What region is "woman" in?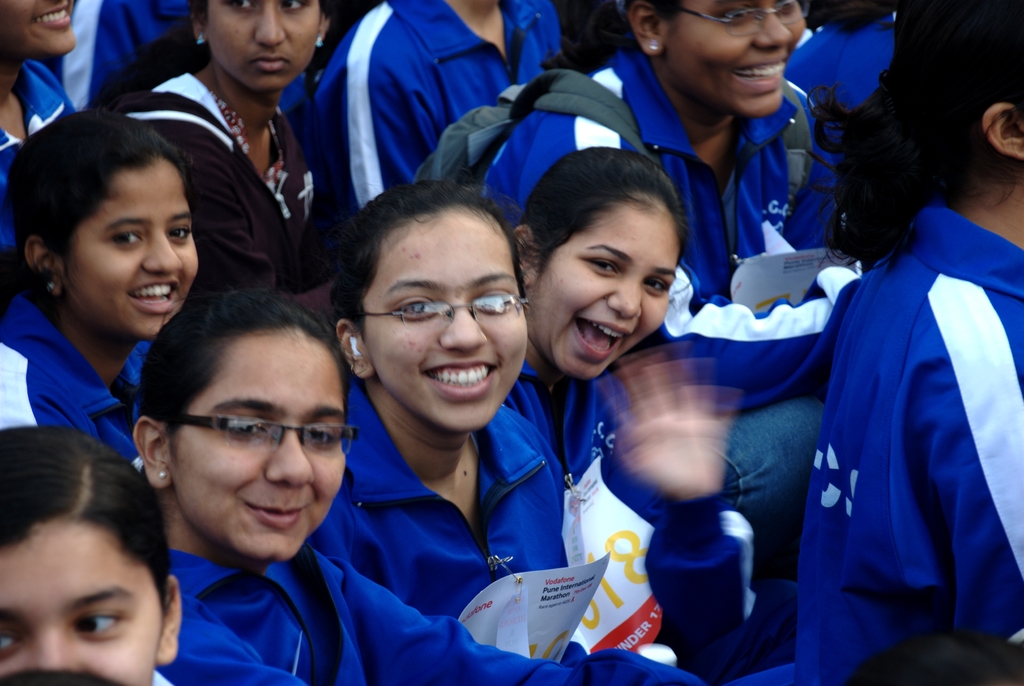
<region>308, 0, 566, 216</region>.
